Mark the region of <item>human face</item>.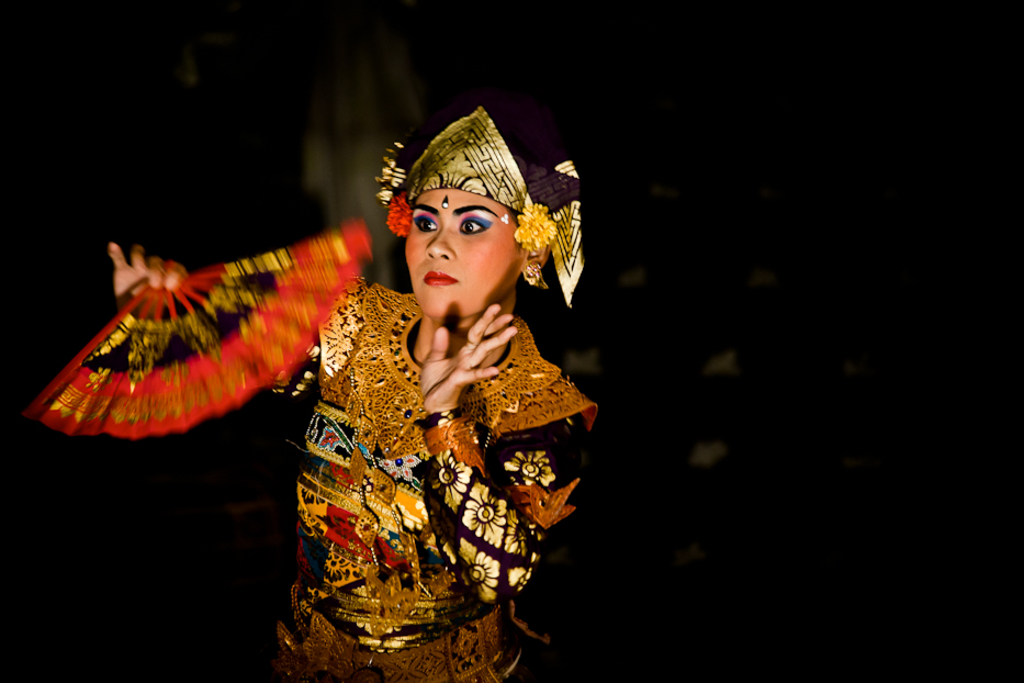
Region: bbox=[405, 189, 528, 315].
